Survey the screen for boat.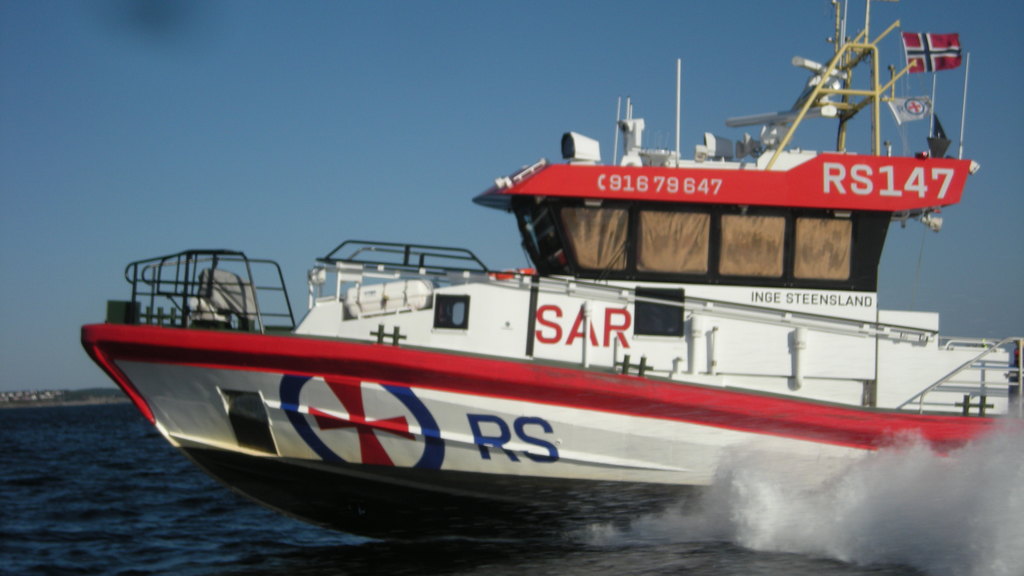
Survey found: <bbox>99, 129, 985, 527</bbox>.
